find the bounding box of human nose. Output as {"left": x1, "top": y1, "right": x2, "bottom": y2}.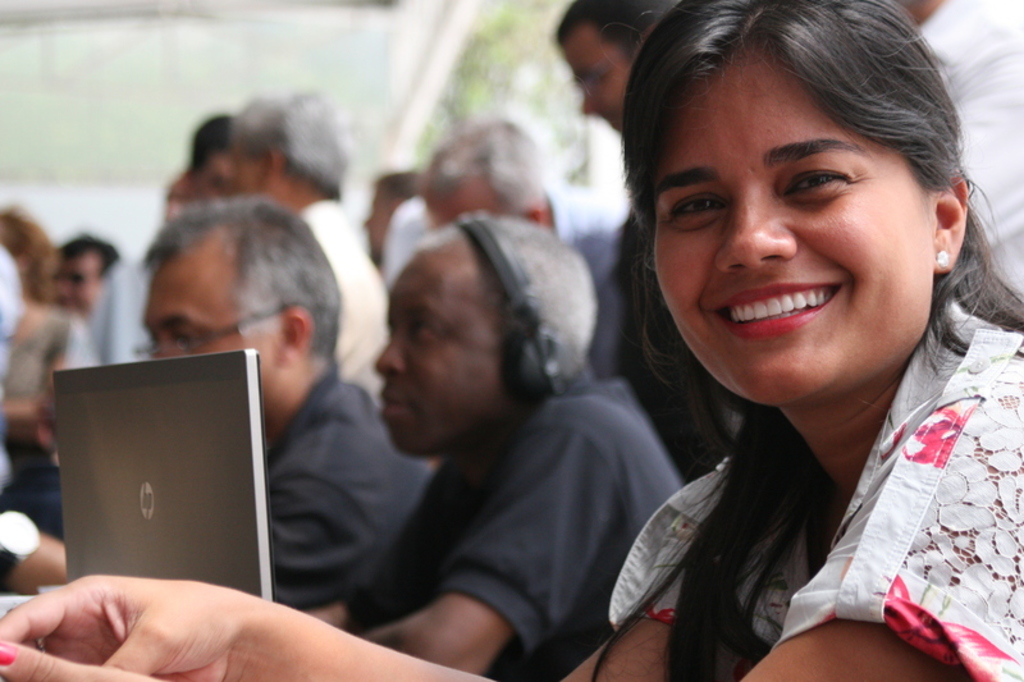
{"left": 379, "top": 338, "right": 406, "bottom": 375}.
